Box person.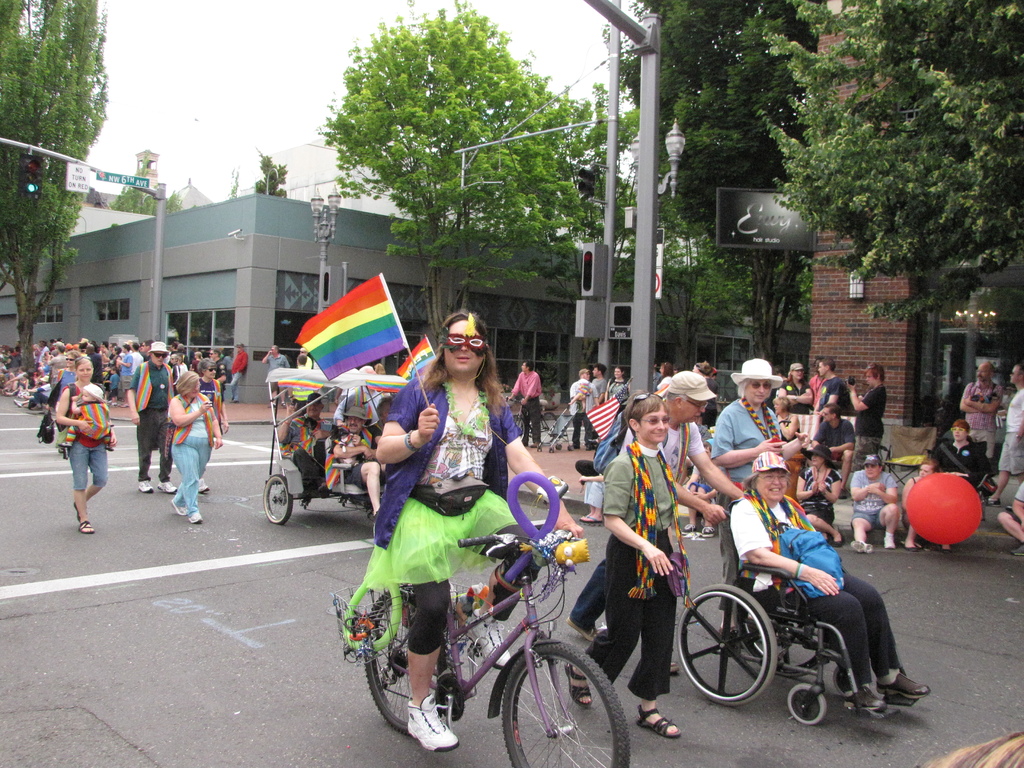
<region>995, 363, 1023, 494</region>.
